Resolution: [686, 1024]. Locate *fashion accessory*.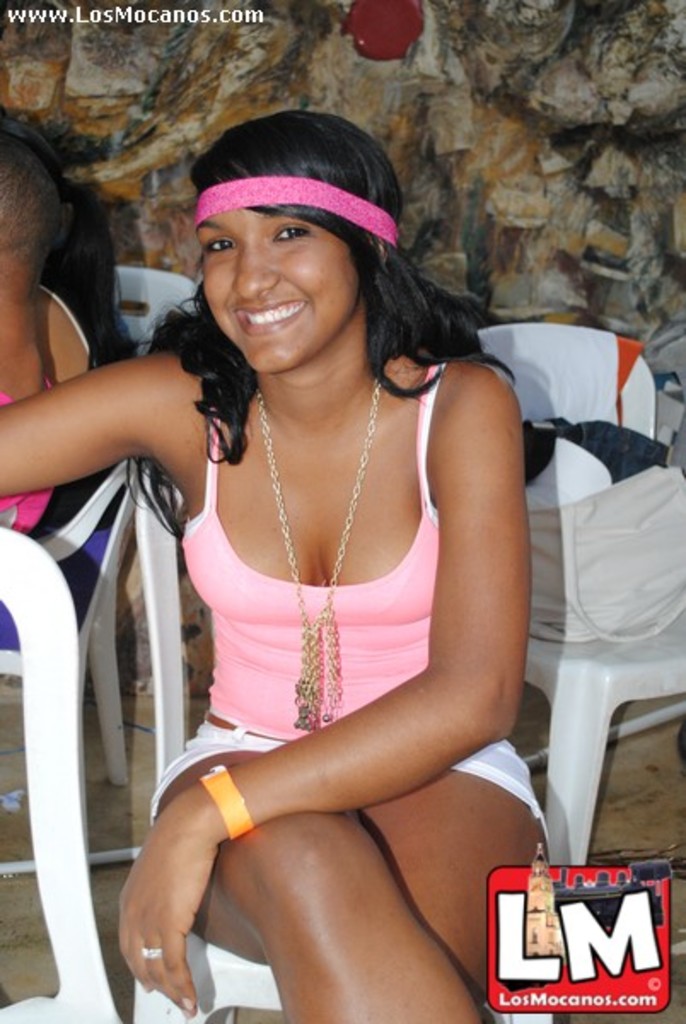
region(247, 370, 377, 732).
